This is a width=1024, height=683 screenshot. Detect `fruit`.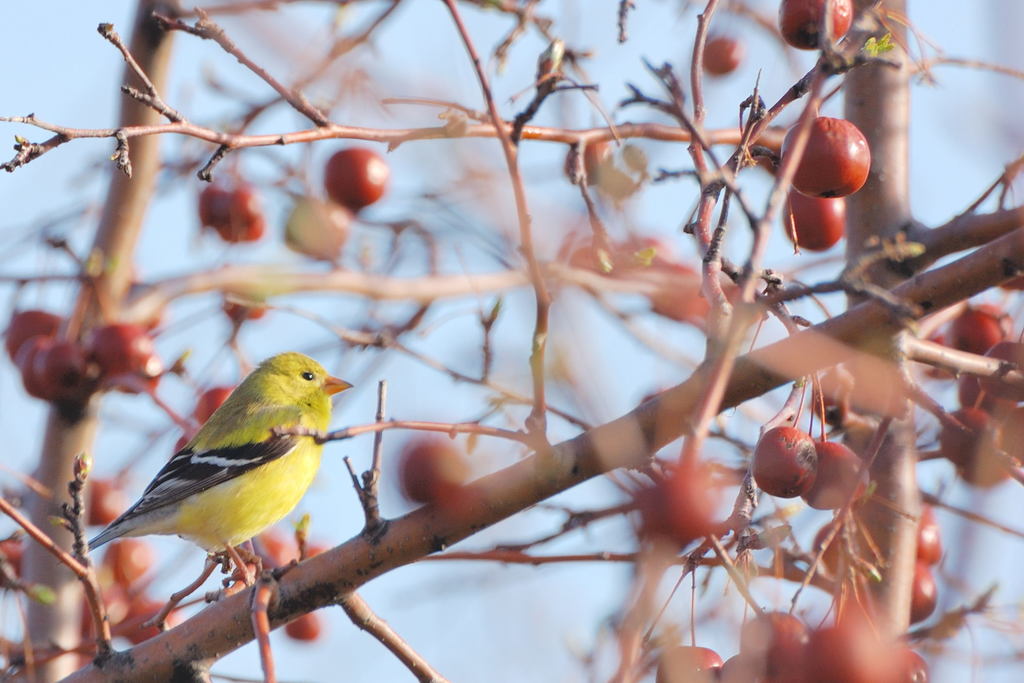
crop(286, 614, 319, 642).
